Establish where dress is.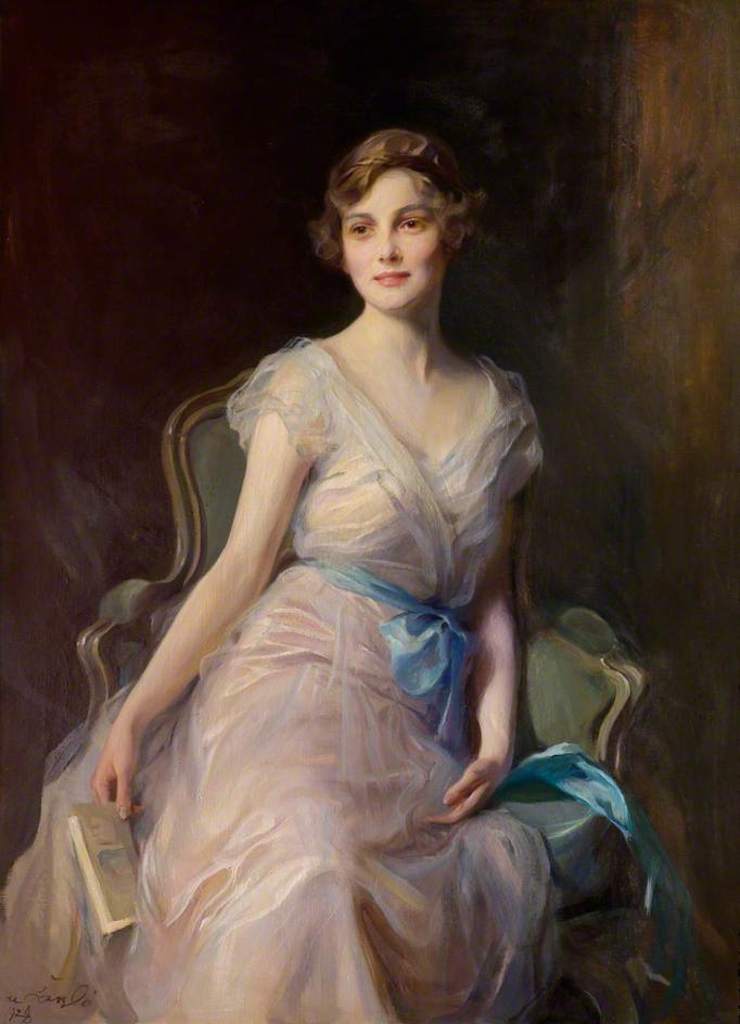
Established at Rect(0, 341, 574, 1023).
